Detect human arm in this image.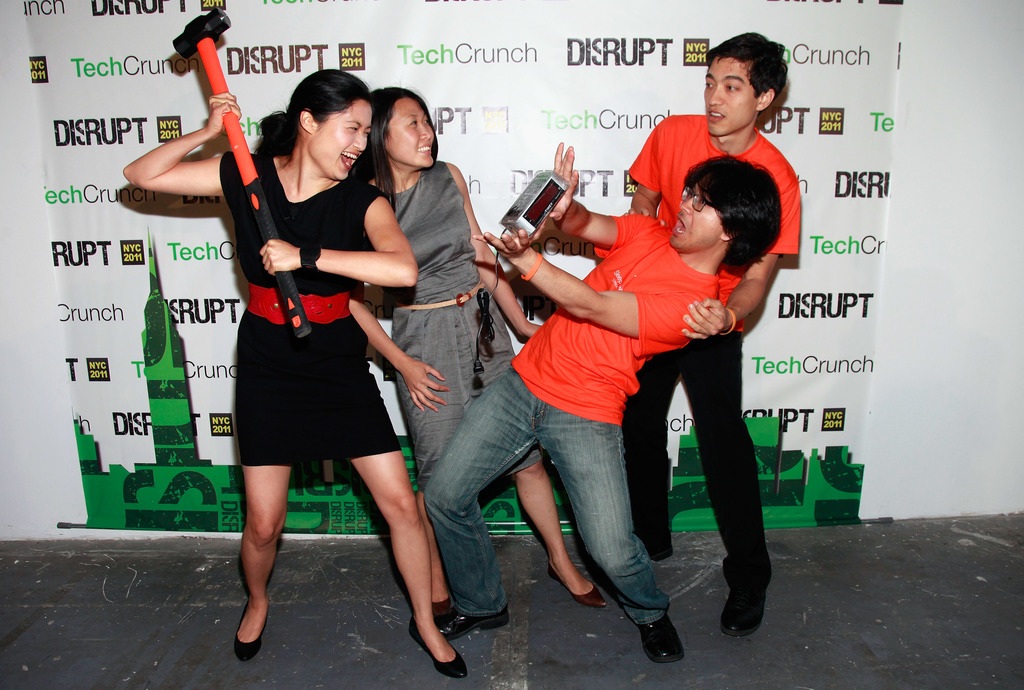
Detection: detection(118, 86, 260, 198).
